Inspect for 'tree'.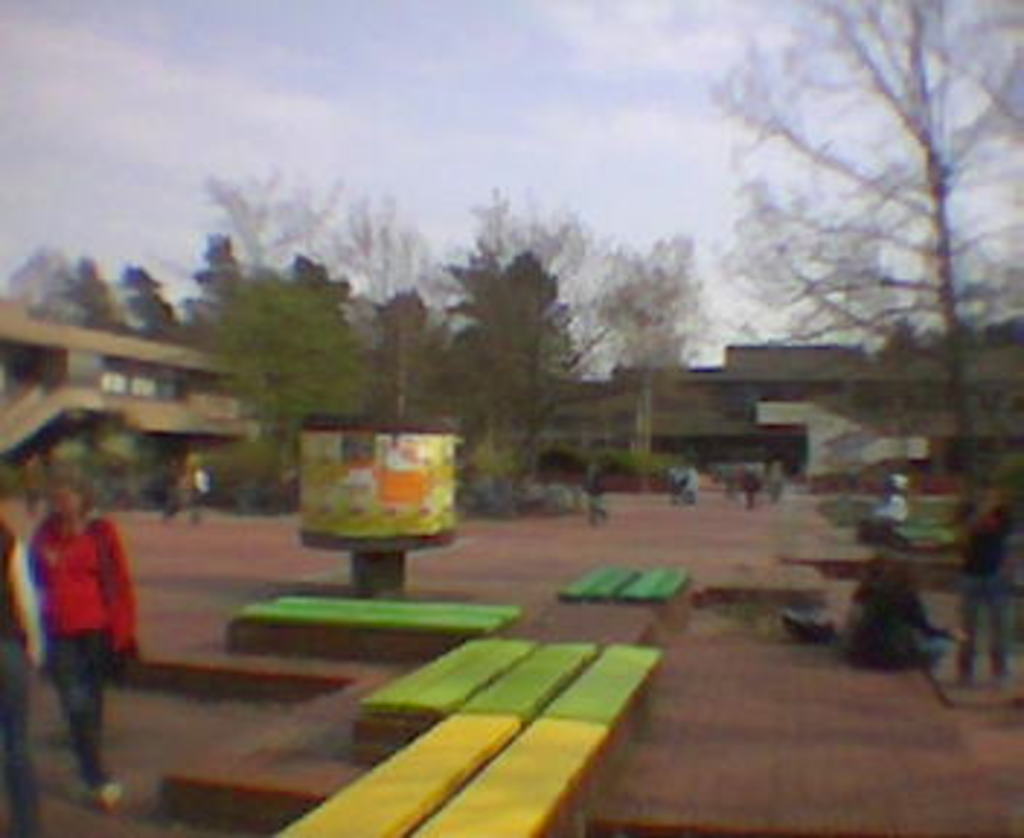
Inspection: left=323, top=180, right=451, bottom=498.
